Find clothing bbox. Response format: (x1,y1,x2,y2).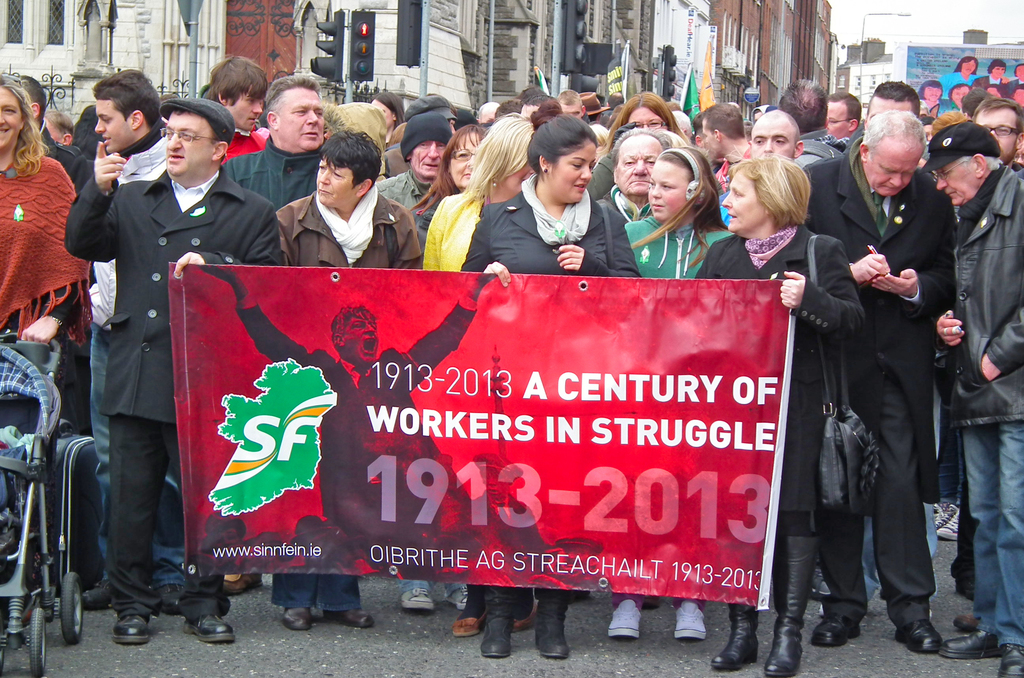
(228,289,486,577).
